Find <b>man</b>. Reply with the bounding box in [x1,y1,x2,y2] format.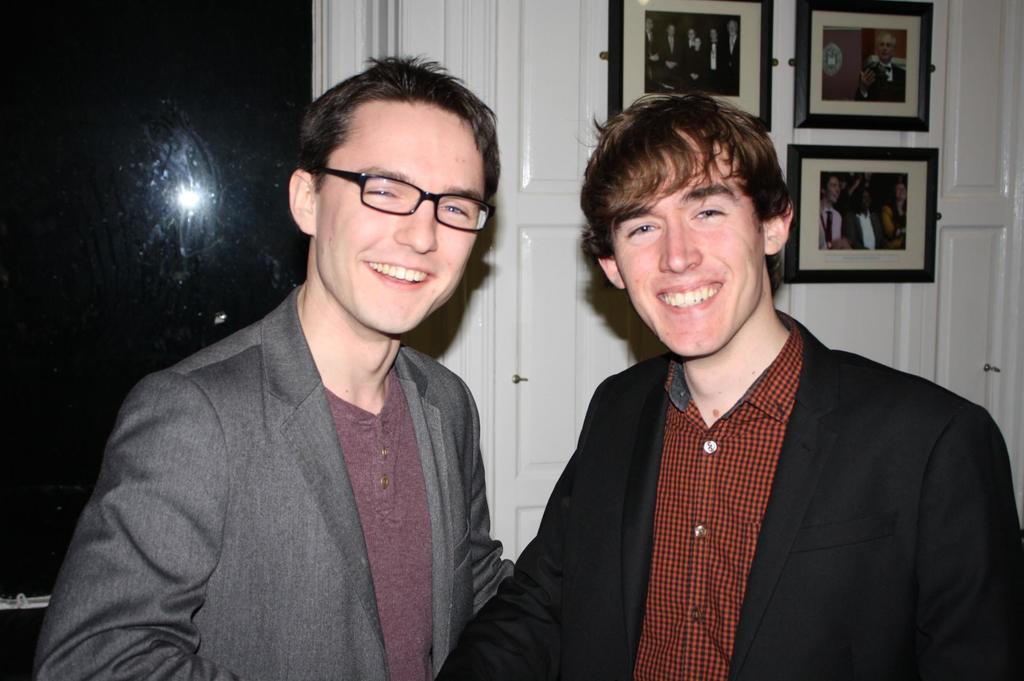
[663,21,688,86].
